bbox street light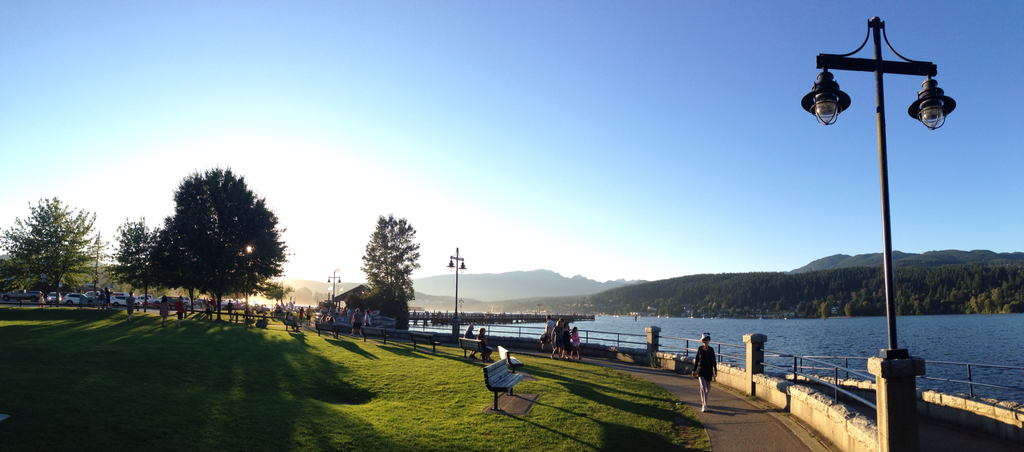
x1=92, y1=231, x2=104, y2=292
